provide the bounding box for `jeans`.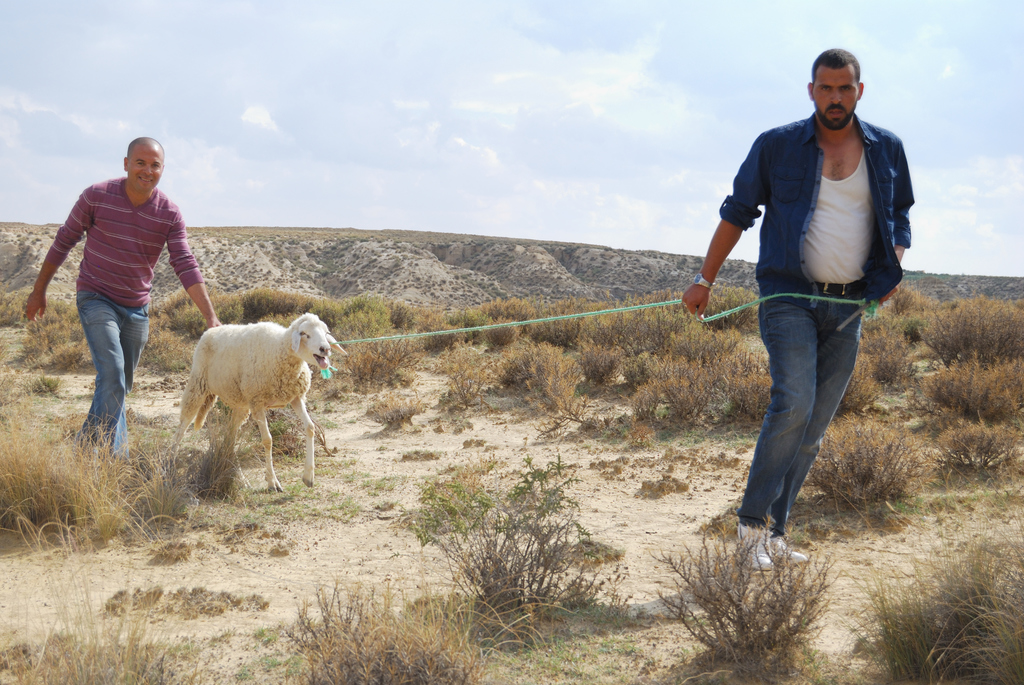
select_region(739, 284, 886, 534).
